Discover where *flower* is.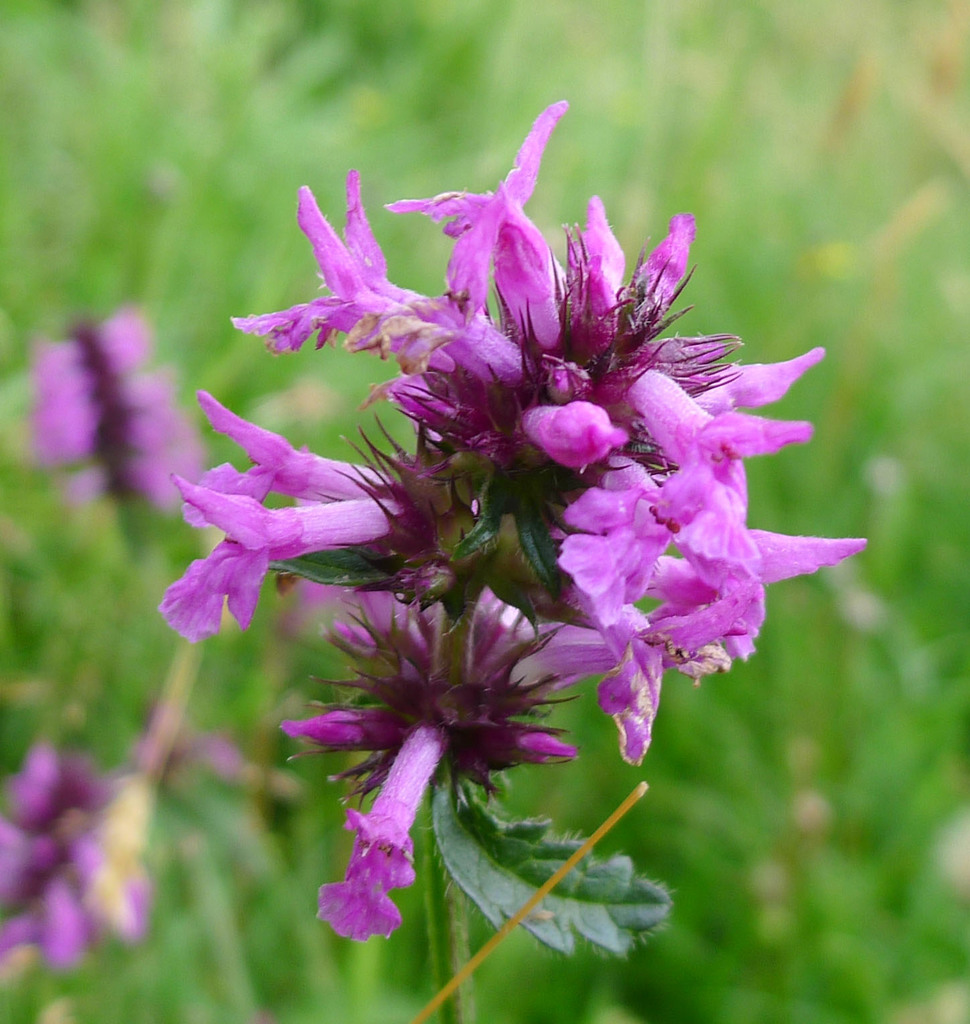
Discovered at 0 734 160 976.
